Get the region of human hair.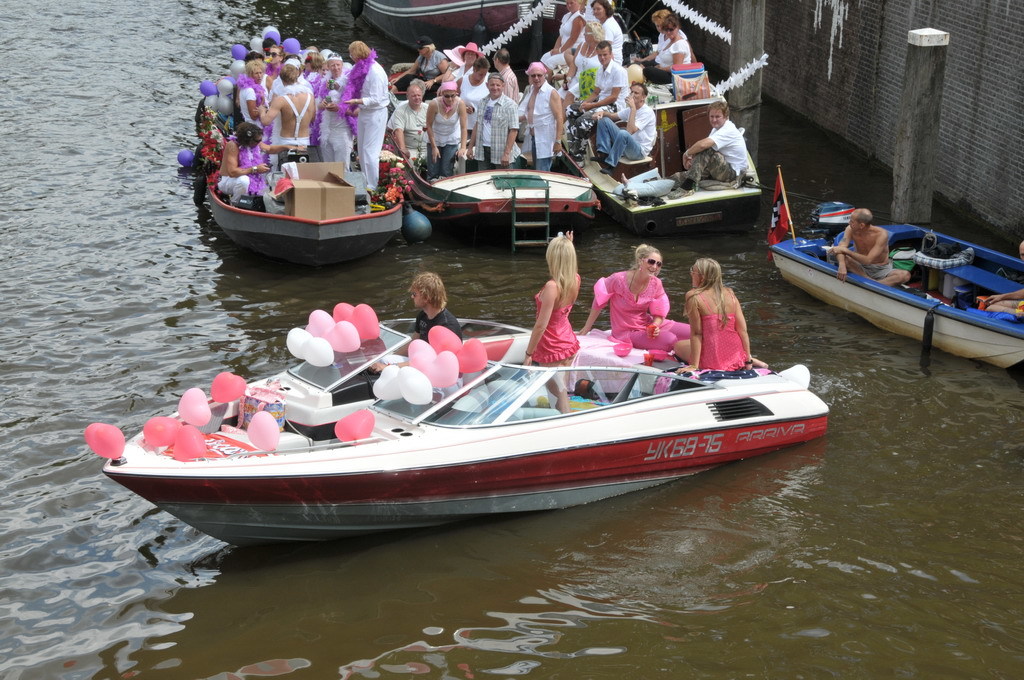
Rect(542, 228, 581, 312).
